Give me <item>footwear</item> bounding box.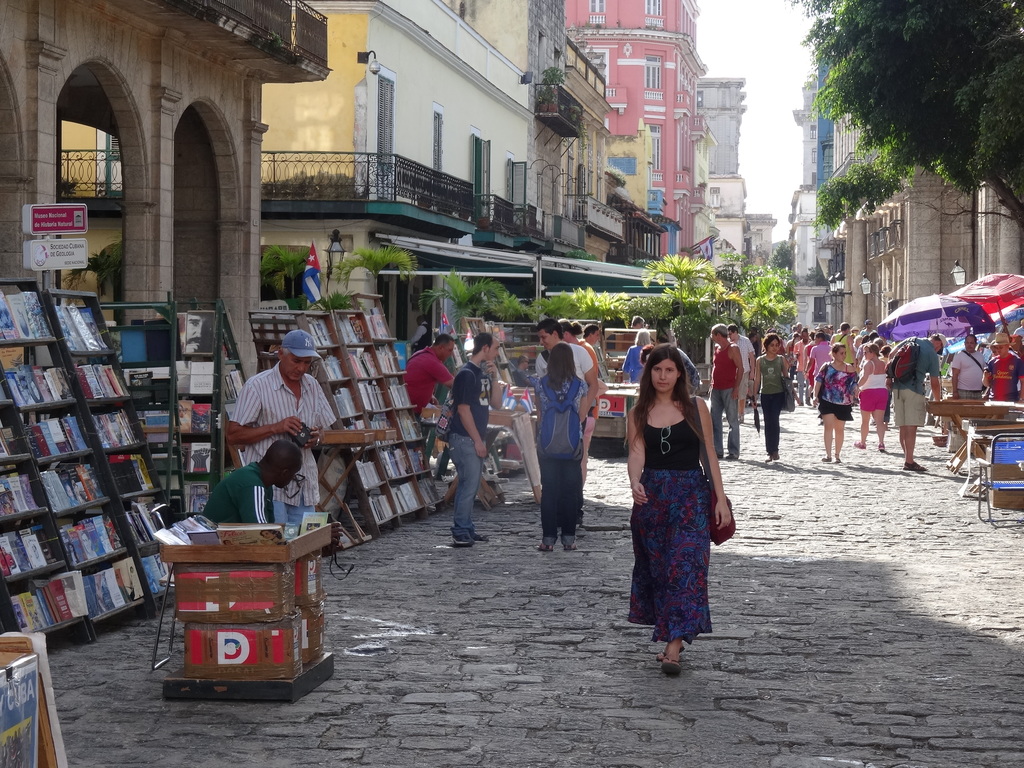
(764,449,772,464).
